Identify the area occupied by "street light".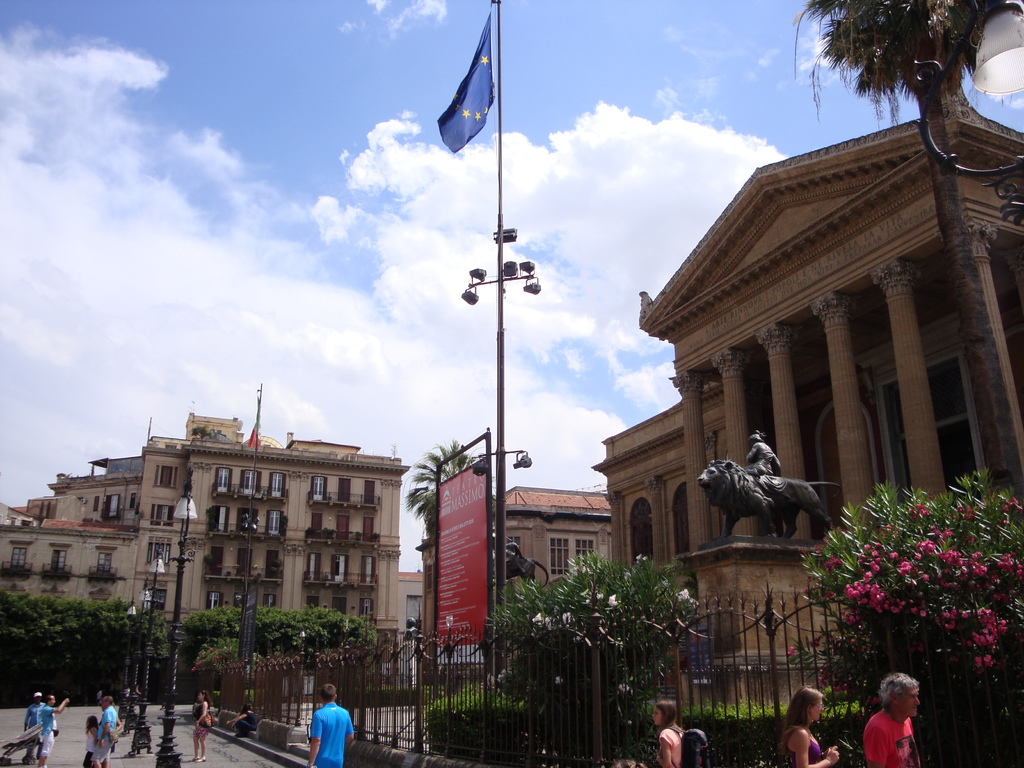
Area: [left=151, top=463, right=190, bottom=767].
